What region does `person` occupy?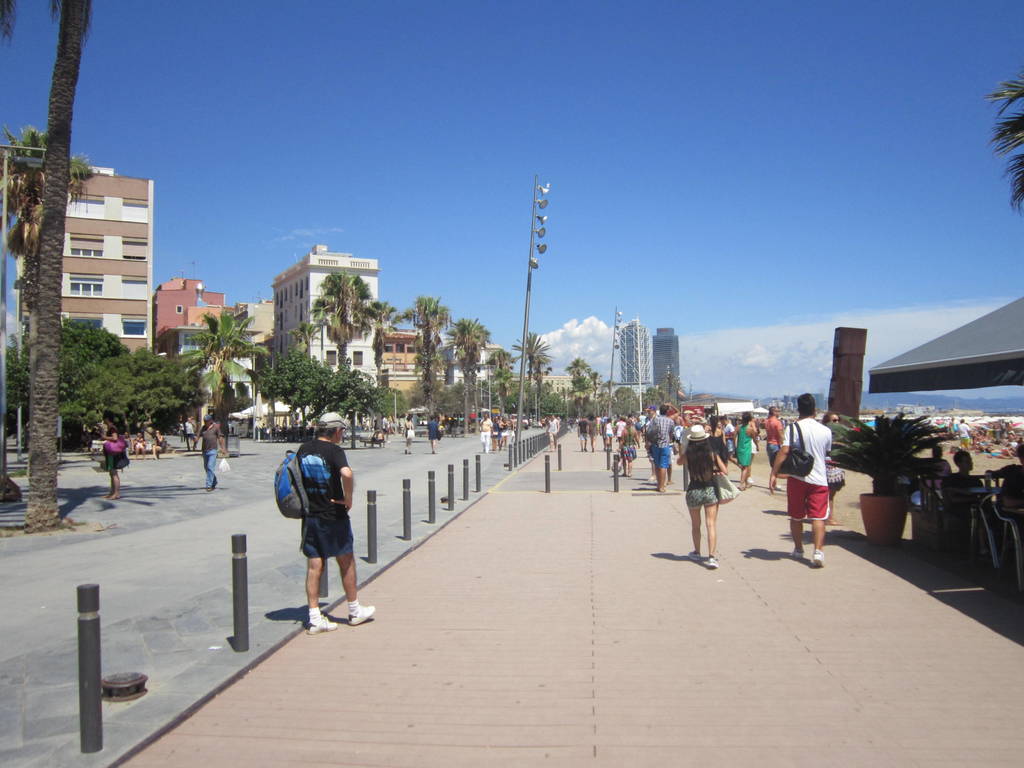
select_region(617, 423, 641, 477).
